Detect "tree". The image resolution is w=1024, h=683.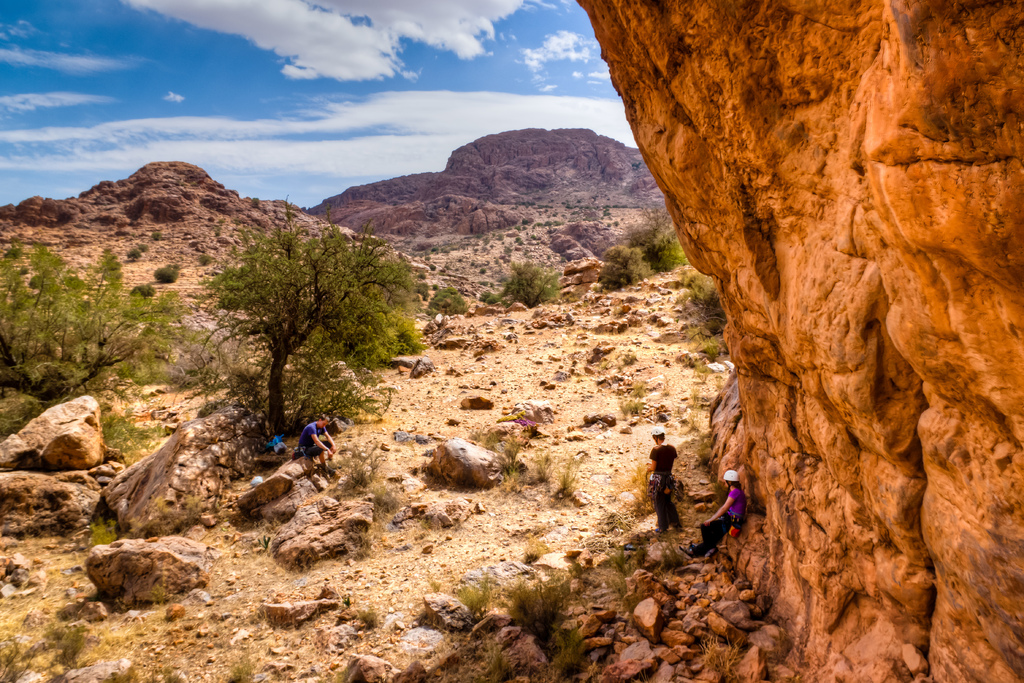
<bbox>0, 233, 188, 399</bbox>.
